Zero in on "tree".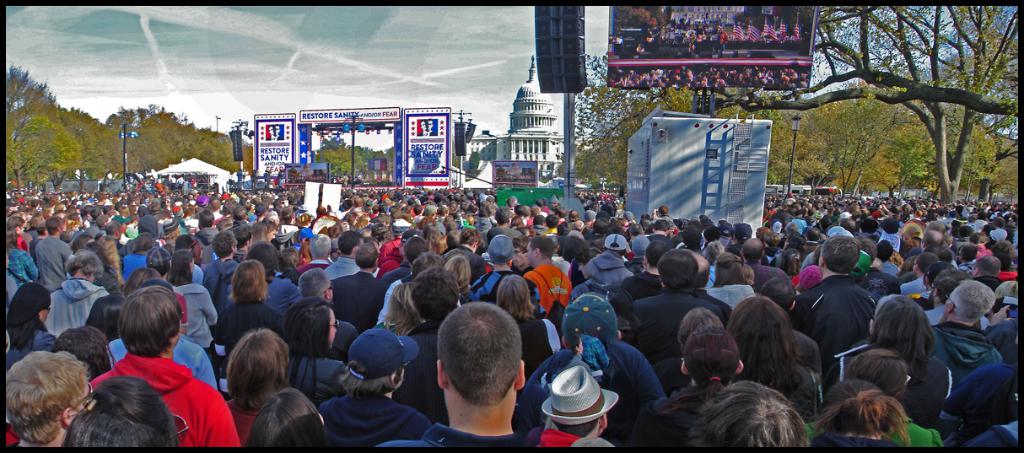
Zeroed in: crop(338, 142, 376, 185).
